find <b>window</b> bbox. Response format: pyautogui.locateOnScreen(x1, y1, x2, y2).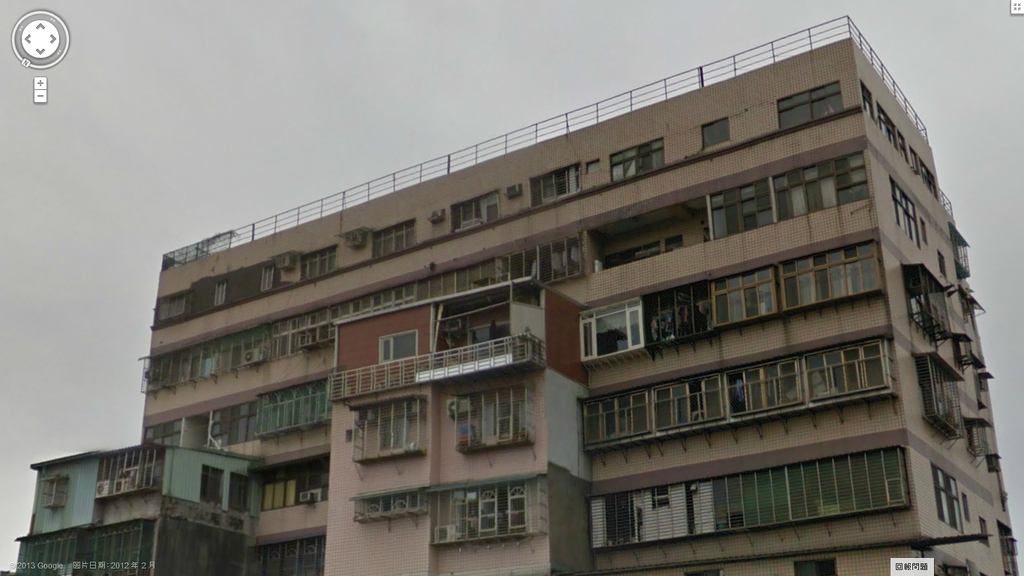
pyautogui.locateOnScreen(980, 519, 991, 546).
